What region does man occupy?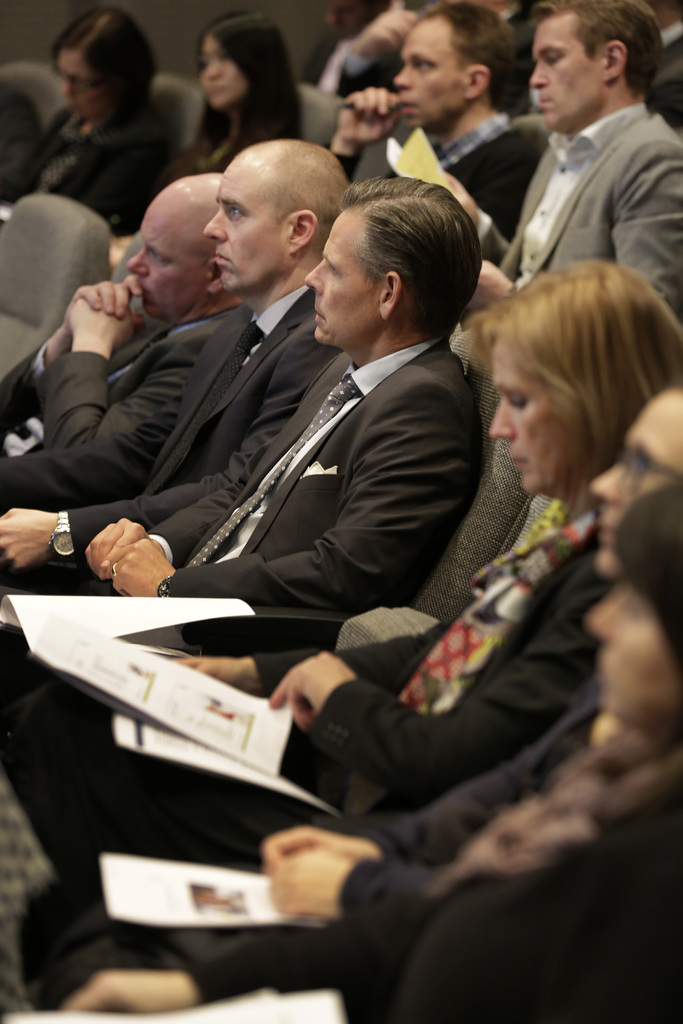
bbox=[478, 27, 682, 278].
